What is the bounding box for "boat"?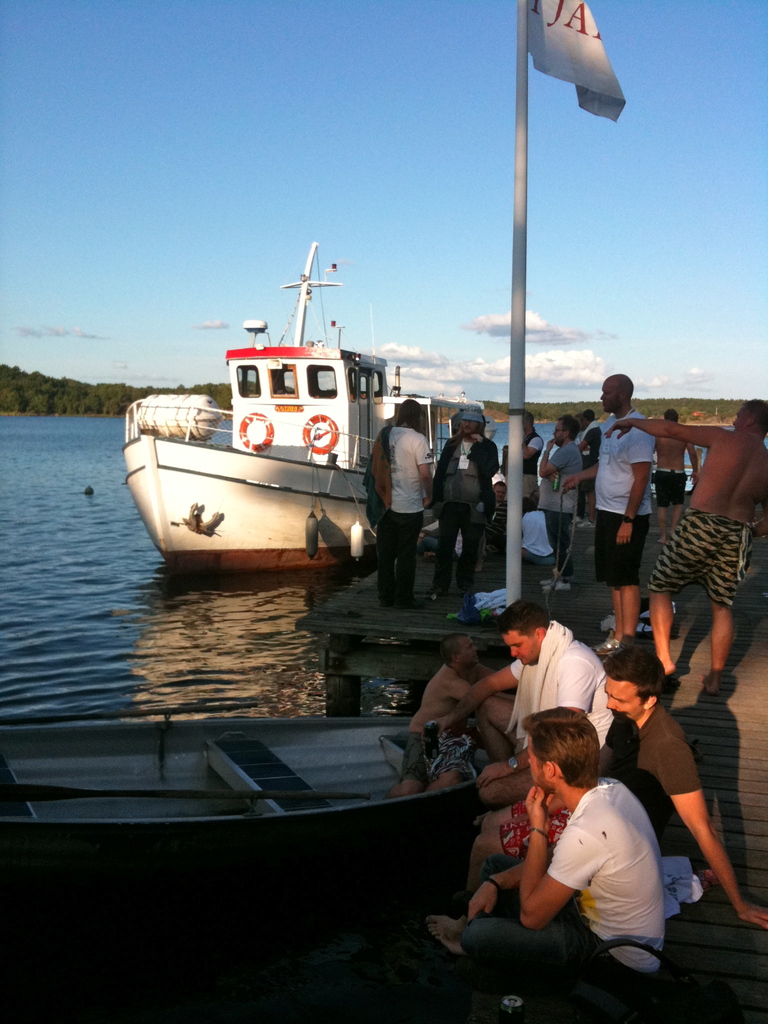
bbox(0, 712, 499, 945).
